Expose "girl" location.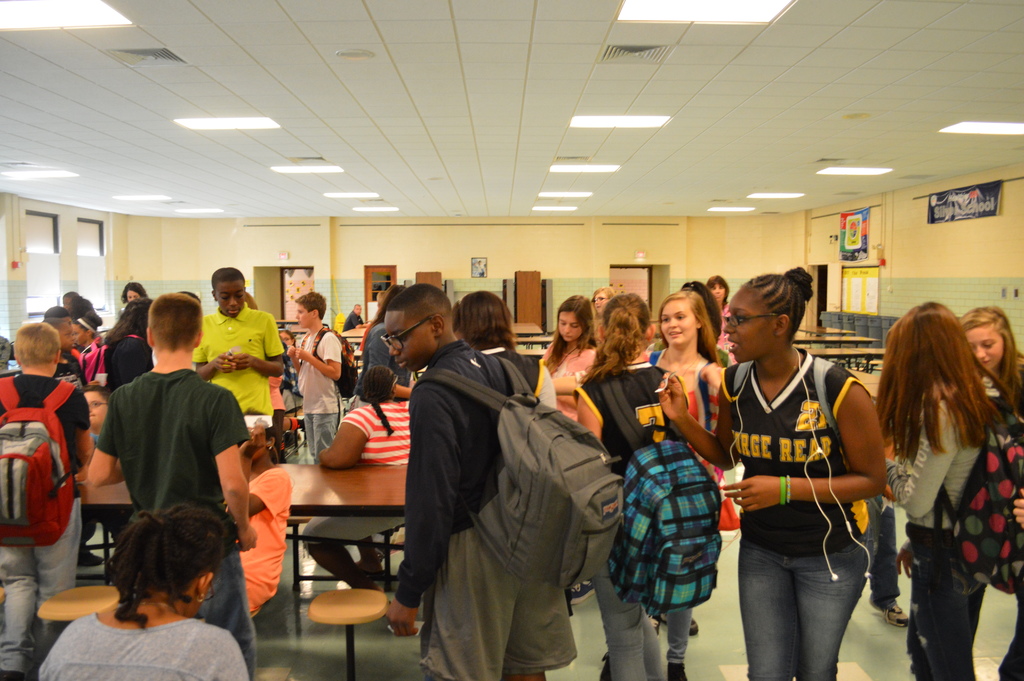
Exposed at [x1=964, y1=308, x2=1023, y2=427].
